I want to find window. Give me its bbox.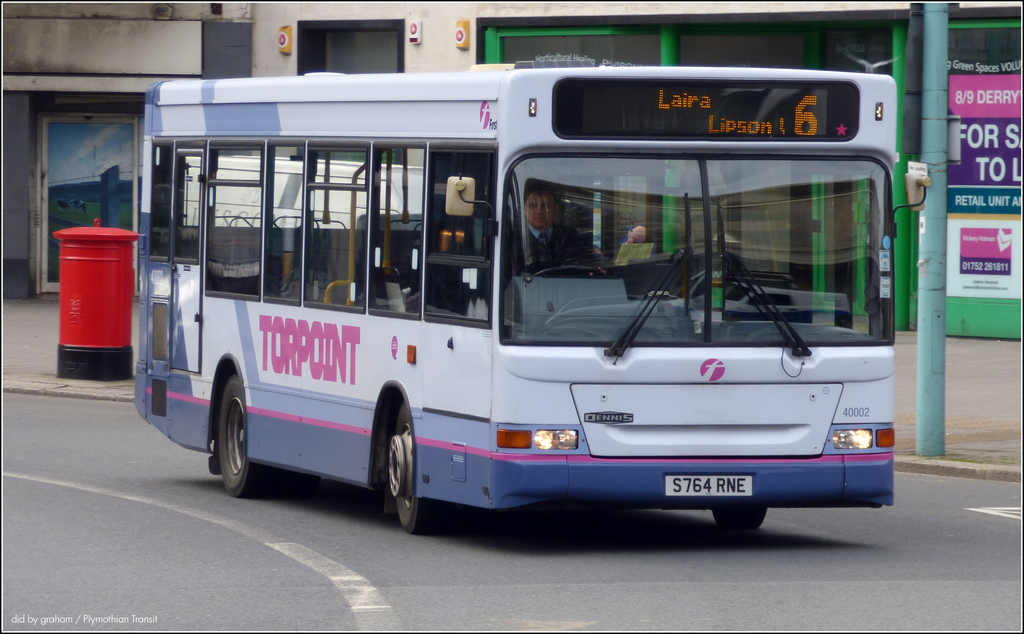
BBox(367, 141, 424, 320).
